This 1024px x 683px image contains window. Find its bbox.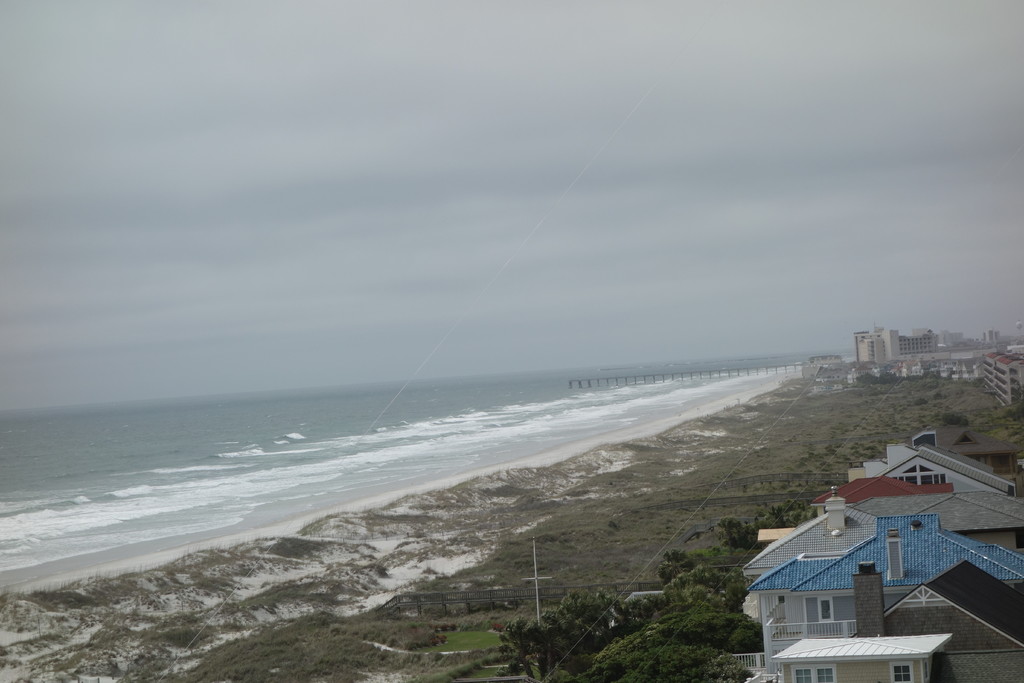
pyautogui.locateOnScreen(817, 602, 836, 629).
